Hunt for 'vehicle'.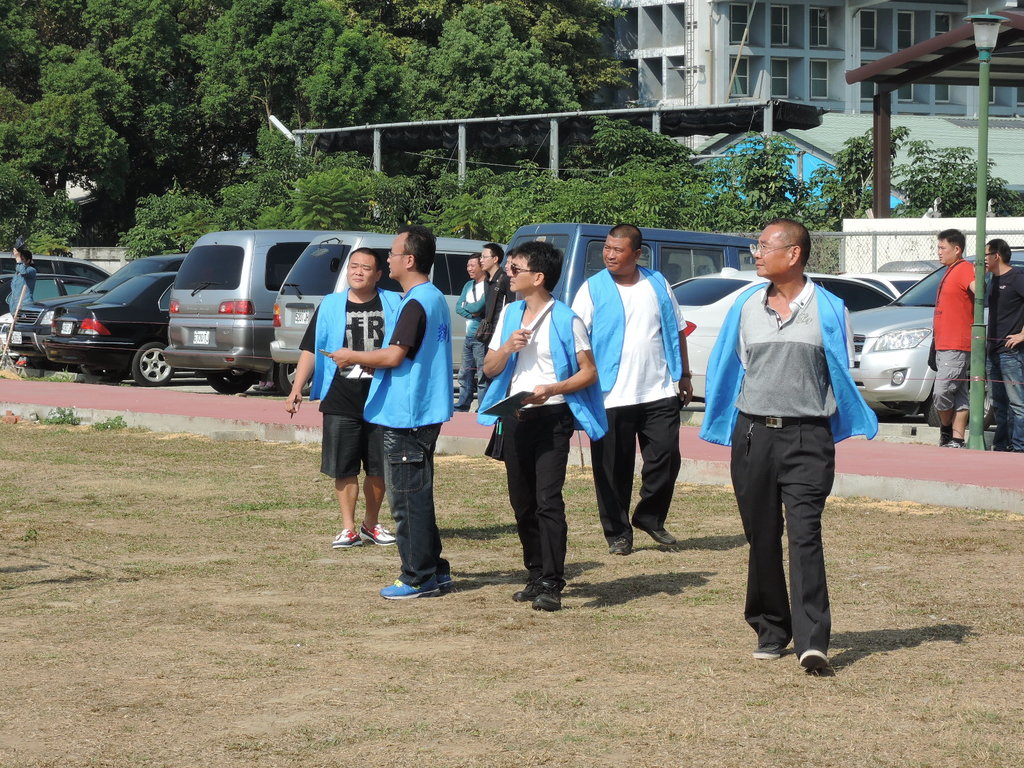
Hunted down at (1,247,124,273).
